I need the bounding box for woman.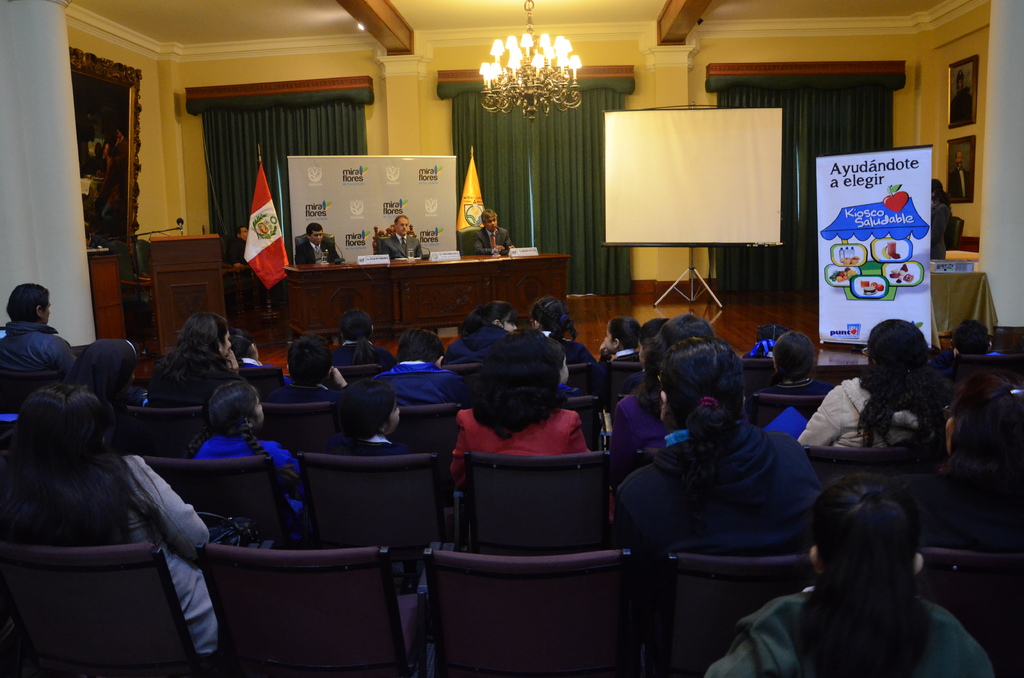
Here it is: l=933, t=368, r=1023, b=476.
